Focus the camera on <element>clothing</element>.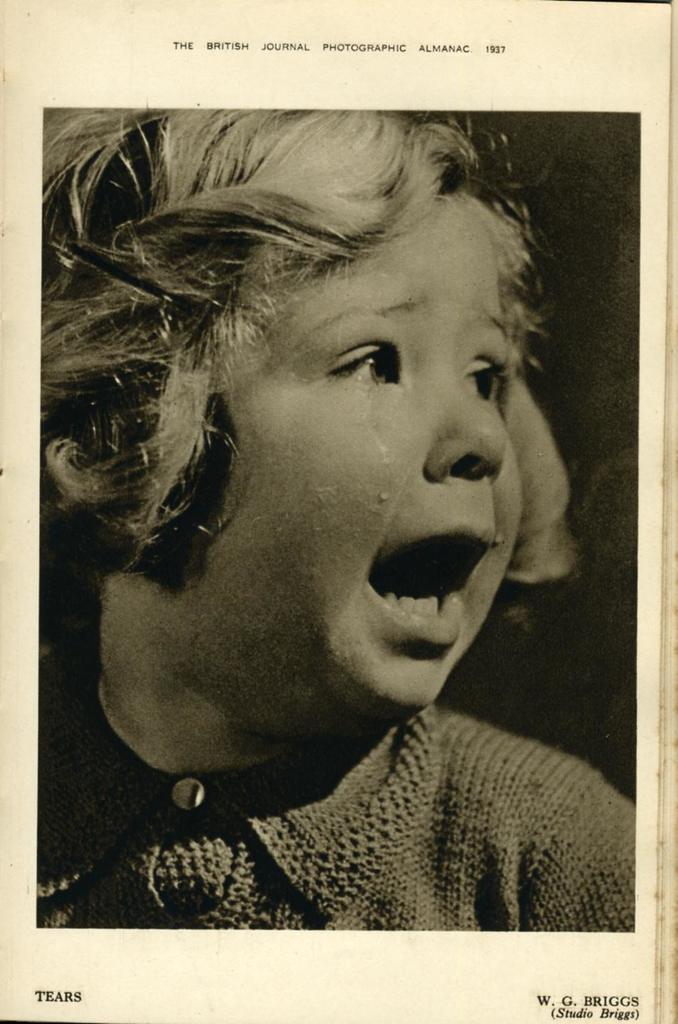
Focus region: {"x1": 0, "y1": 645, "x2": 656, "y2": 924}.
